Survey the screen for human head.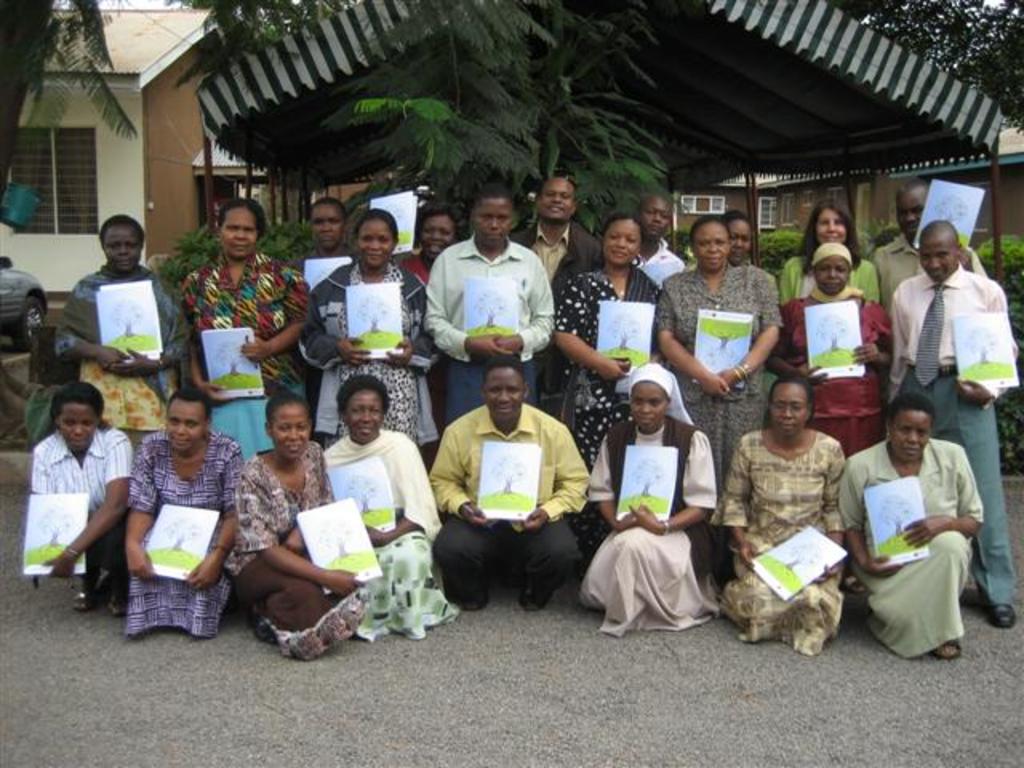
Survey found: [x1=602, y1=211, x2=642, y2=266].
